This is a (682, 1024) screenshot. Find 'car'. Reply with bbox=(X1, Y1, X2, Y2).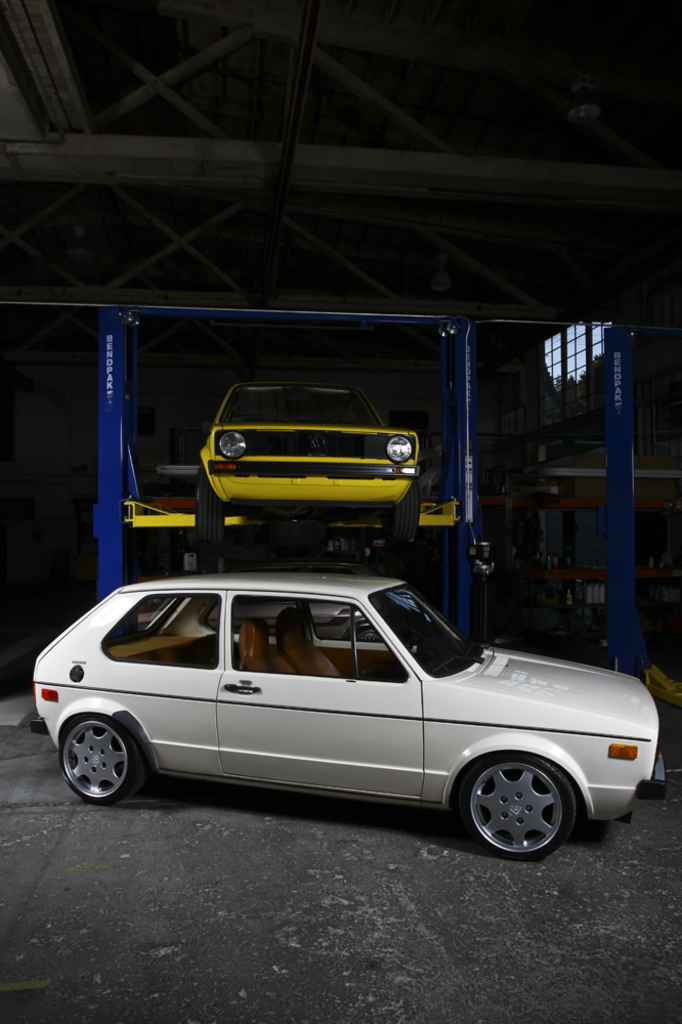
bbox=(195, 379, 420, 540).
